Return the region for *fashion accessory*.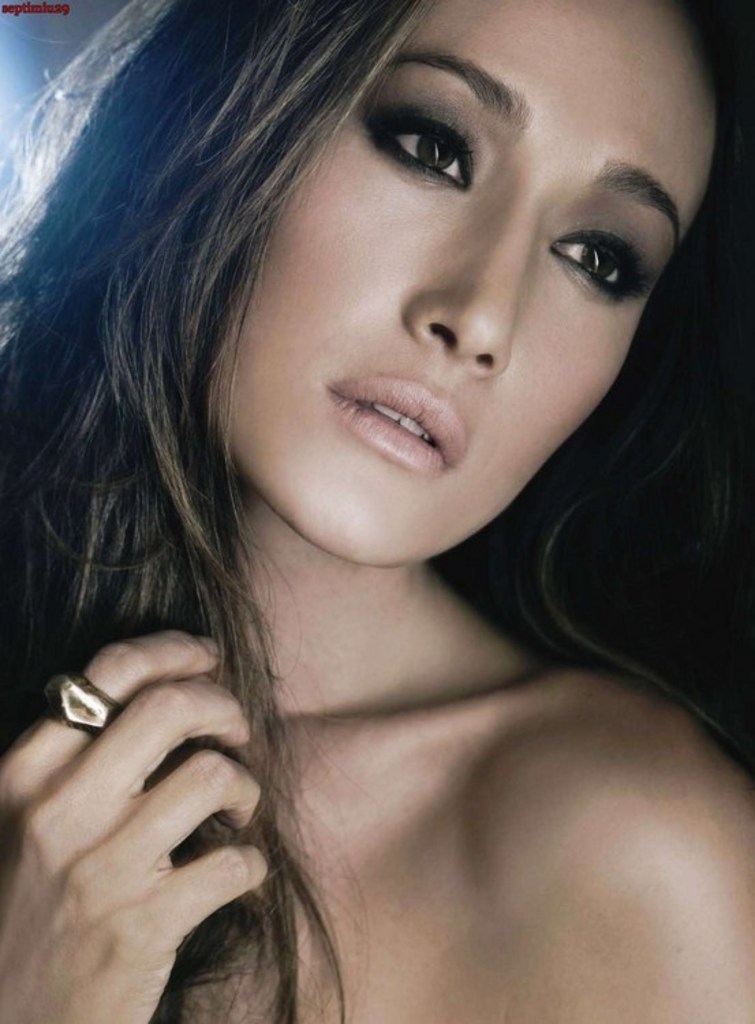
detection(41, 669, 126, 741).
